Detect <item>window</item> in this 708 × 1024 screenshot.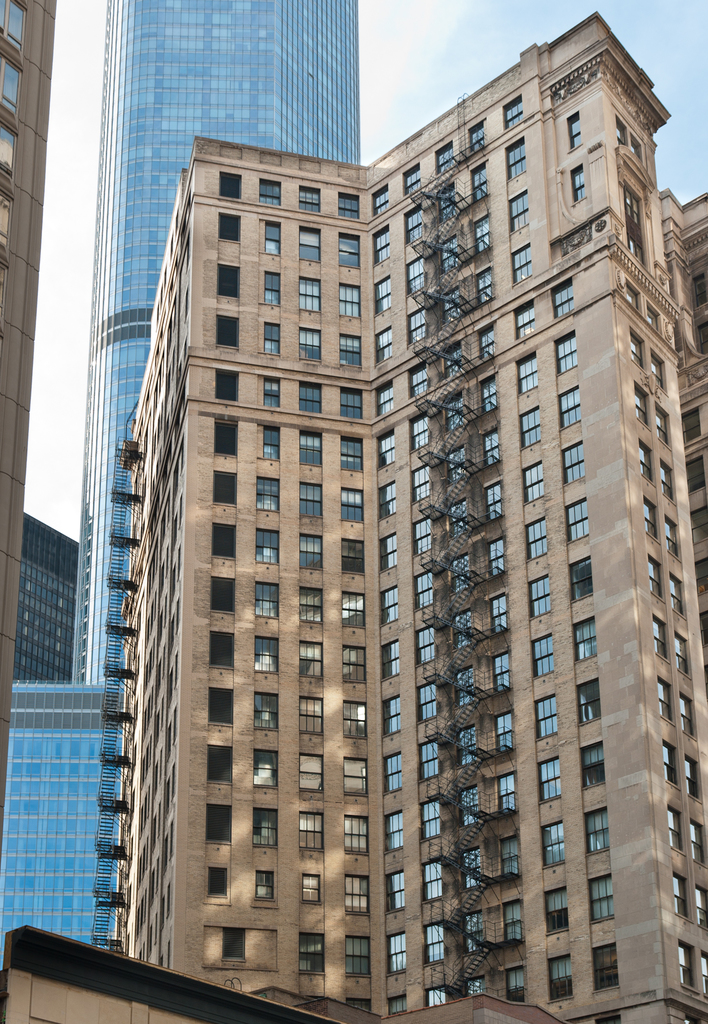
Detection: {"left": 684, "top": 455, "right": 707, "bottom": 490}.
